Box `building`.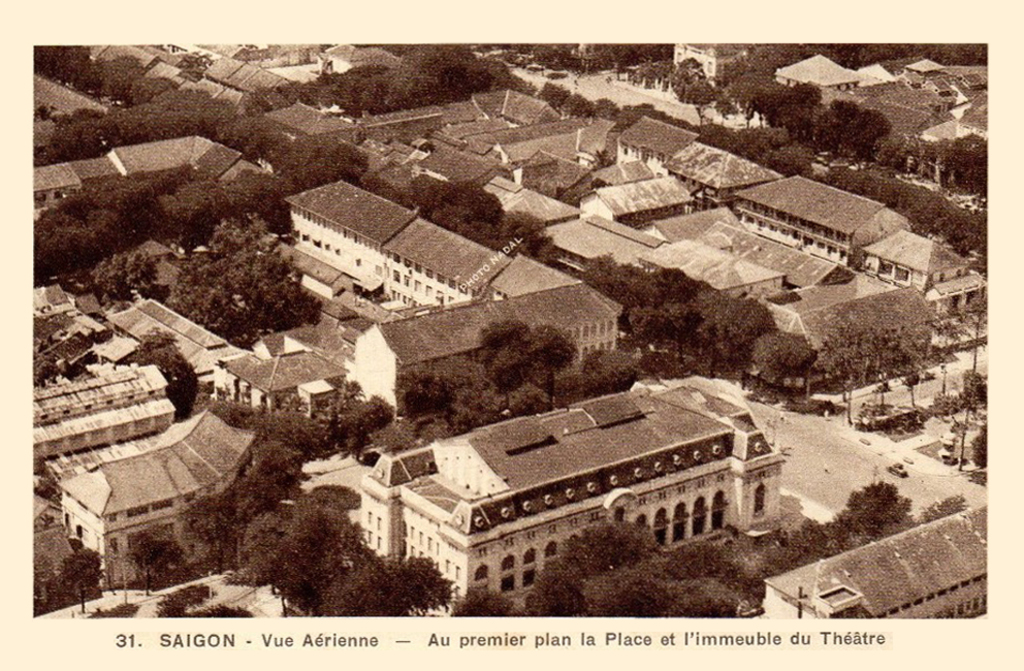
(left=865, top=234, right=978, bottom=317).
